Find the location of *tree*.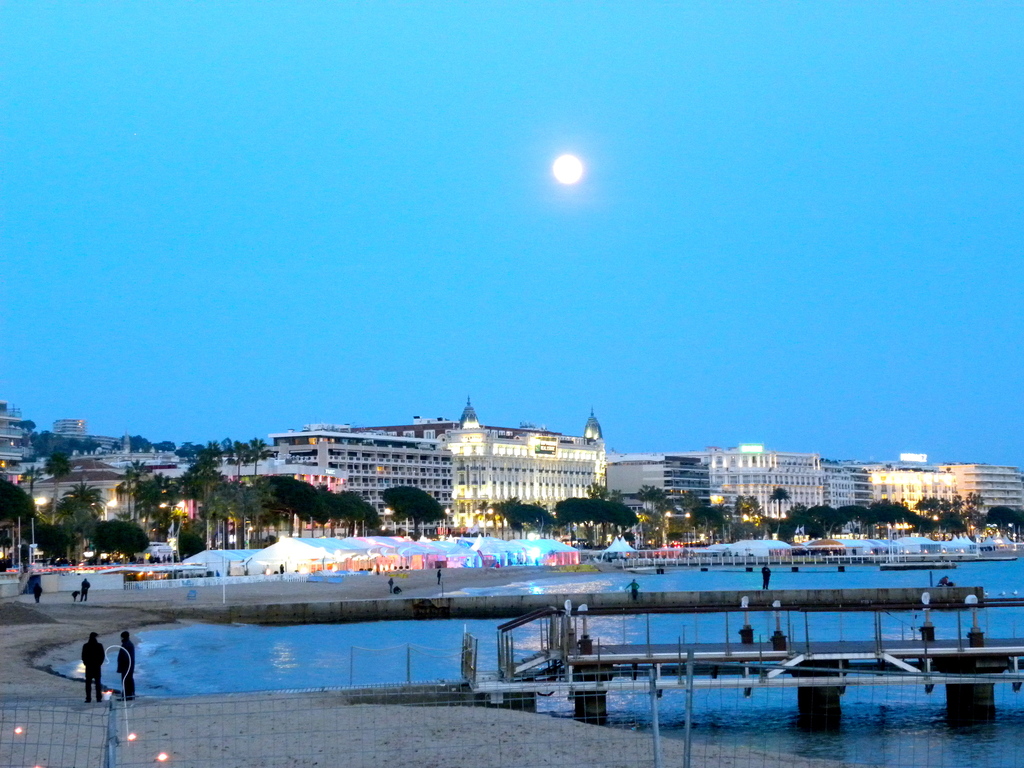
Location: BBox(1002, 495, 1022, 532).
